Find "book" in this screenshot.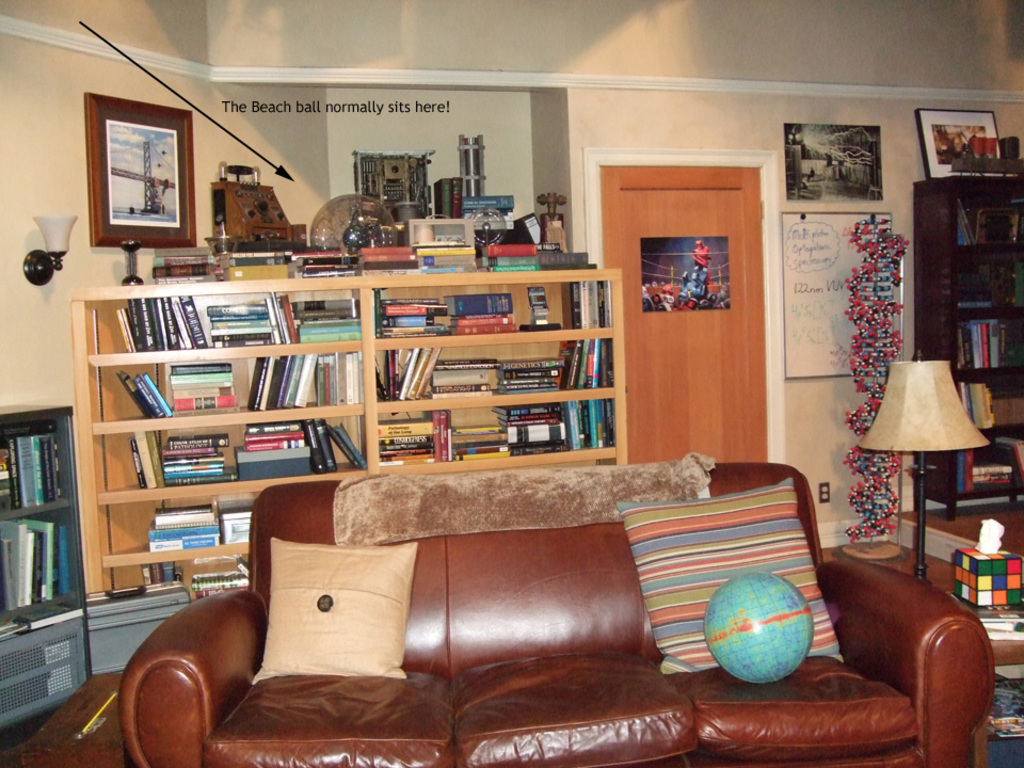
The bounding box for "book" is crop(951, 193, 971, 243).
